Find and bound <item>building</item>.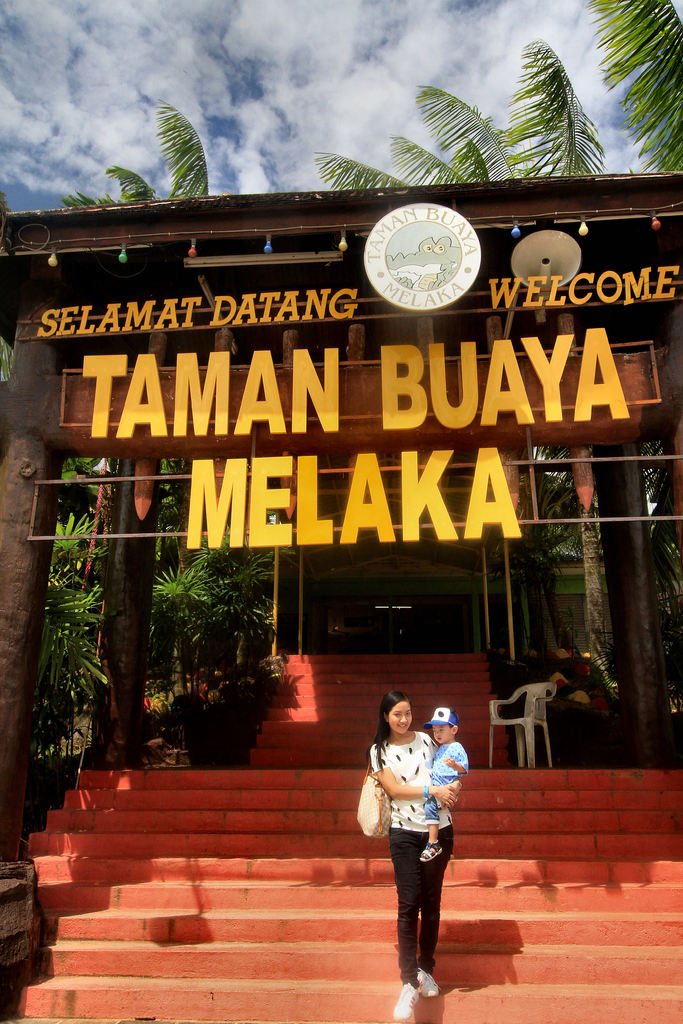
Bound: 0,183,682,755.
